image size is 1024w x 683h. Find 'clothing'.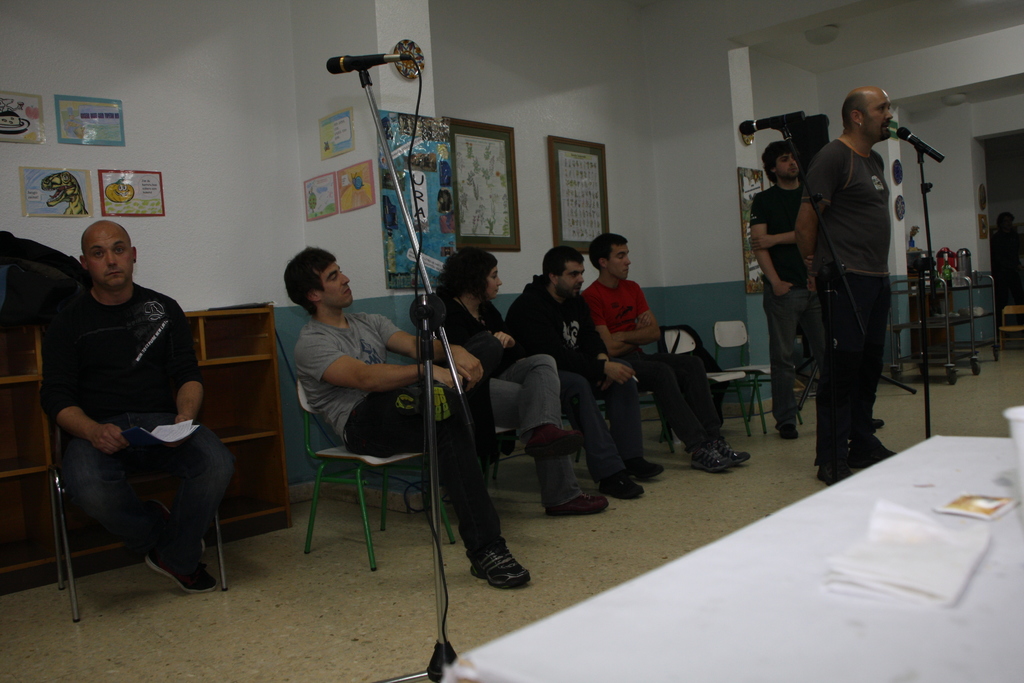
crop(799, 140, 893, 470).
